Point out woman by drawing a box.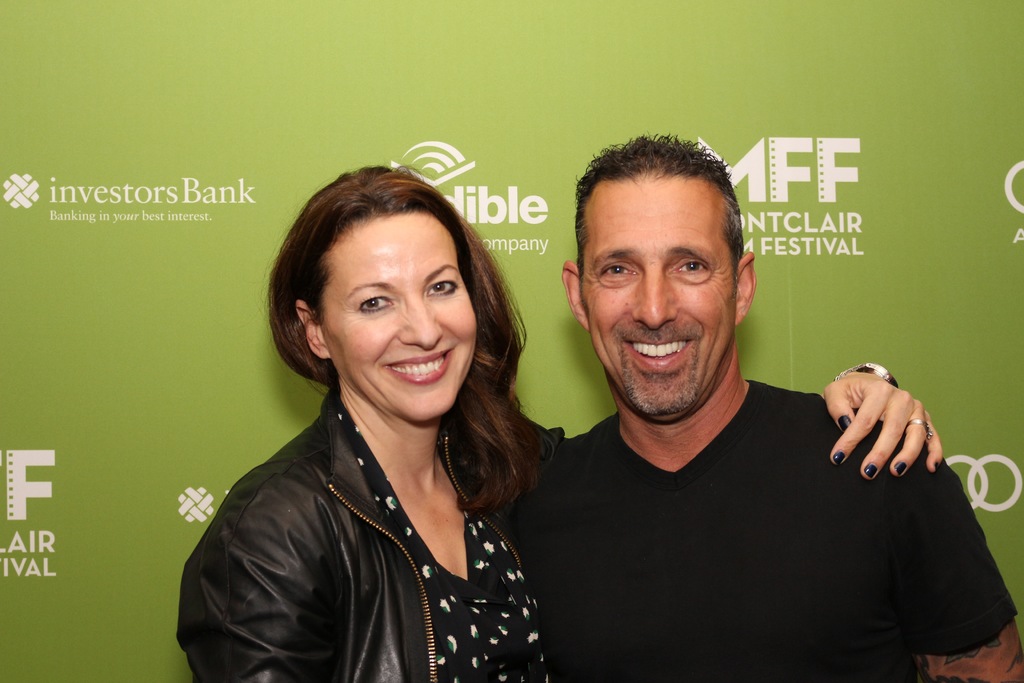
rect(187, 140, 733, 682).
